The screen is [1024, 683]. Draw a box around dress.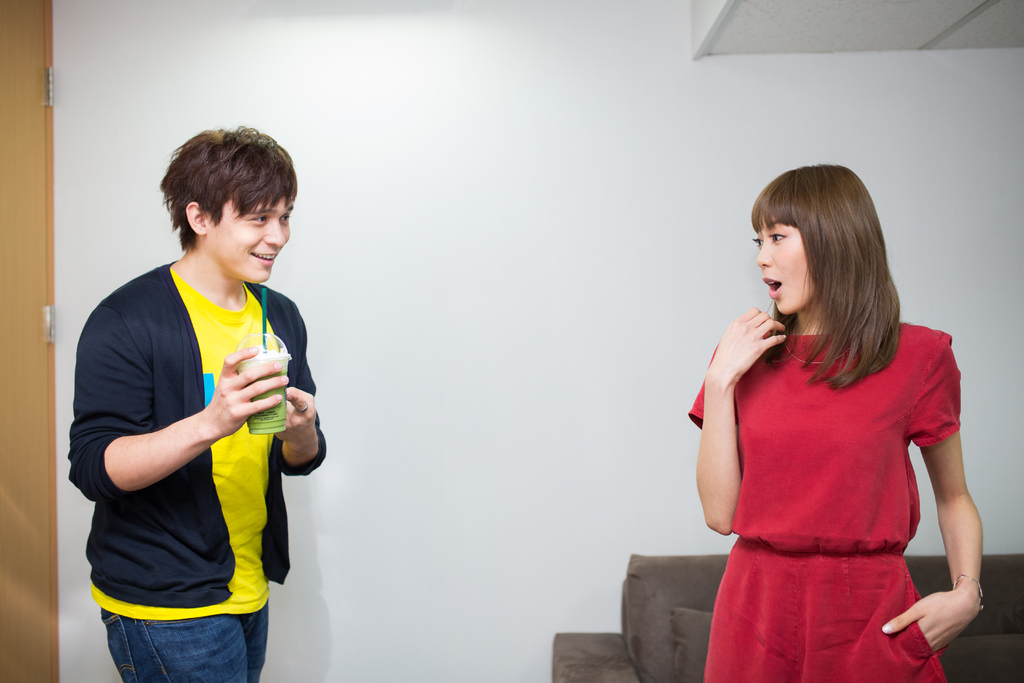
(left=687, top=324, right=961, bottom=681).
